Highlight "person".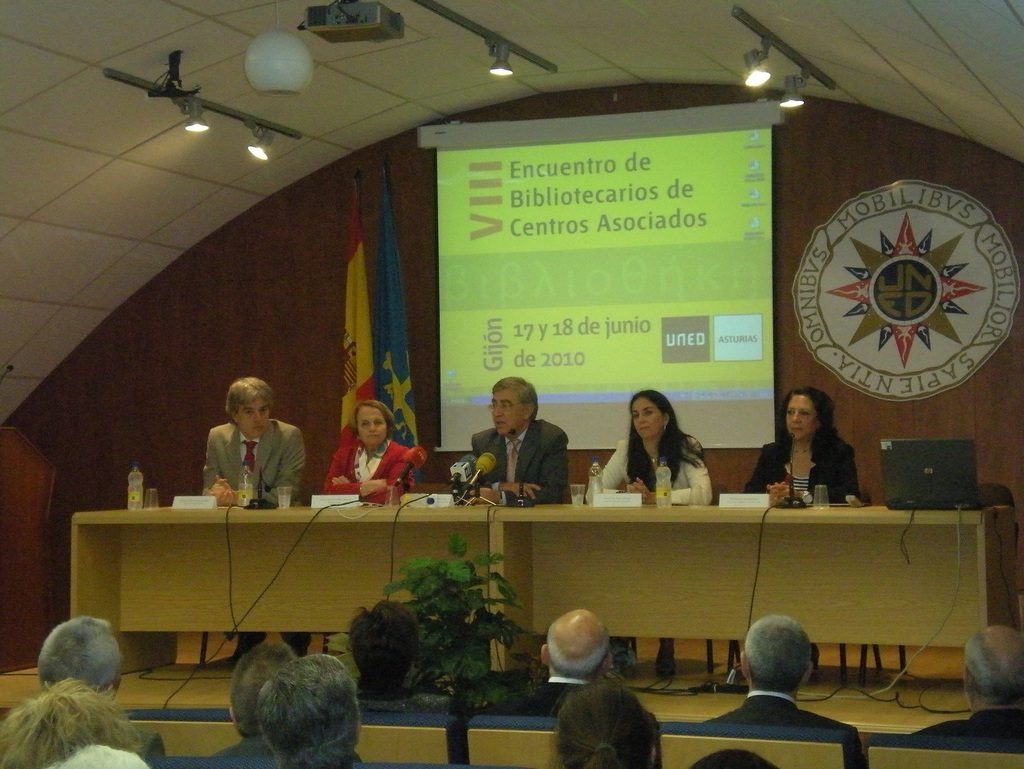
Highlighted region: <region>358, 591, 426, 707</region>.
